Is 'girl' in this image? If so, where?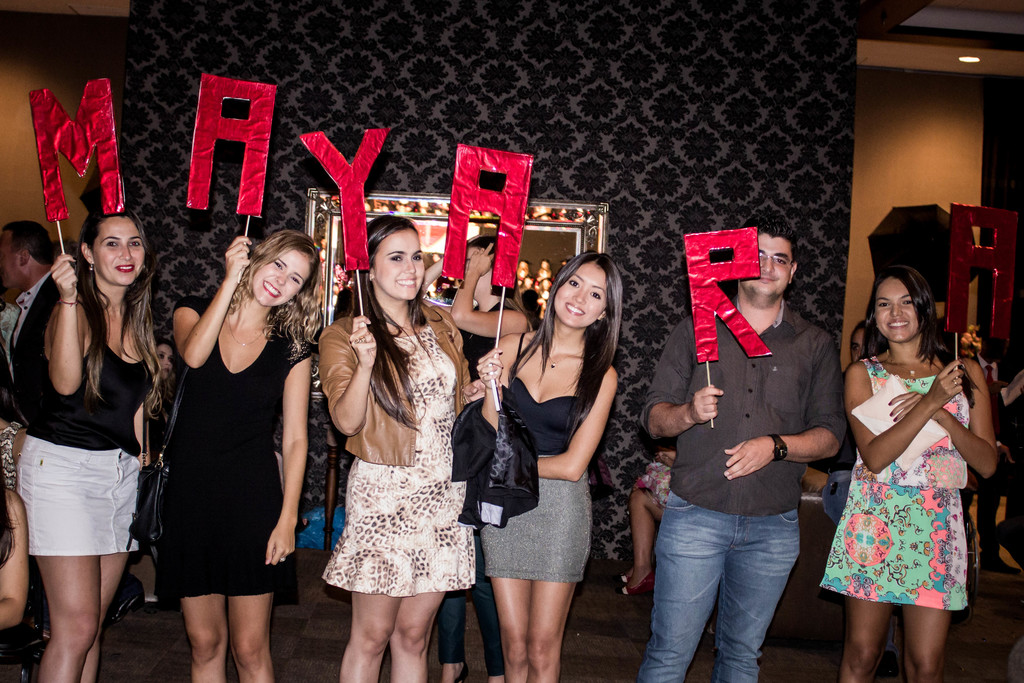
Yes, at rect(457, 143, 625, 682).
